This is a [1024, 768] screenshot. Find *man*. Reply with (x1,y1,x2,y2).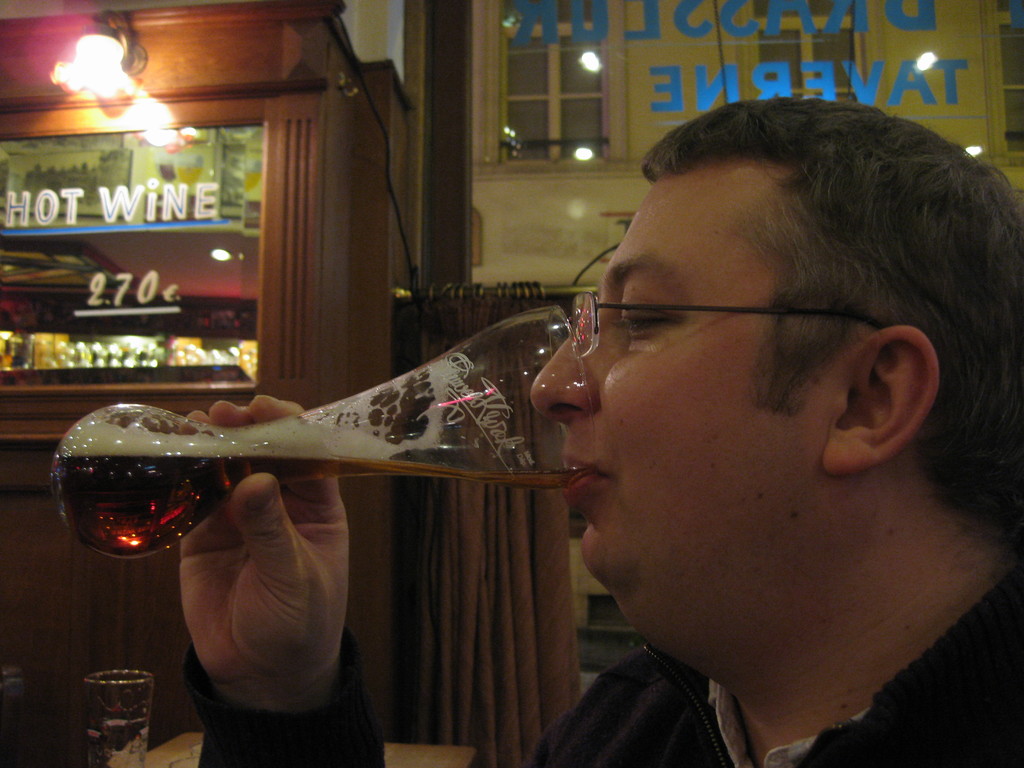
(176,92,1023,767).
